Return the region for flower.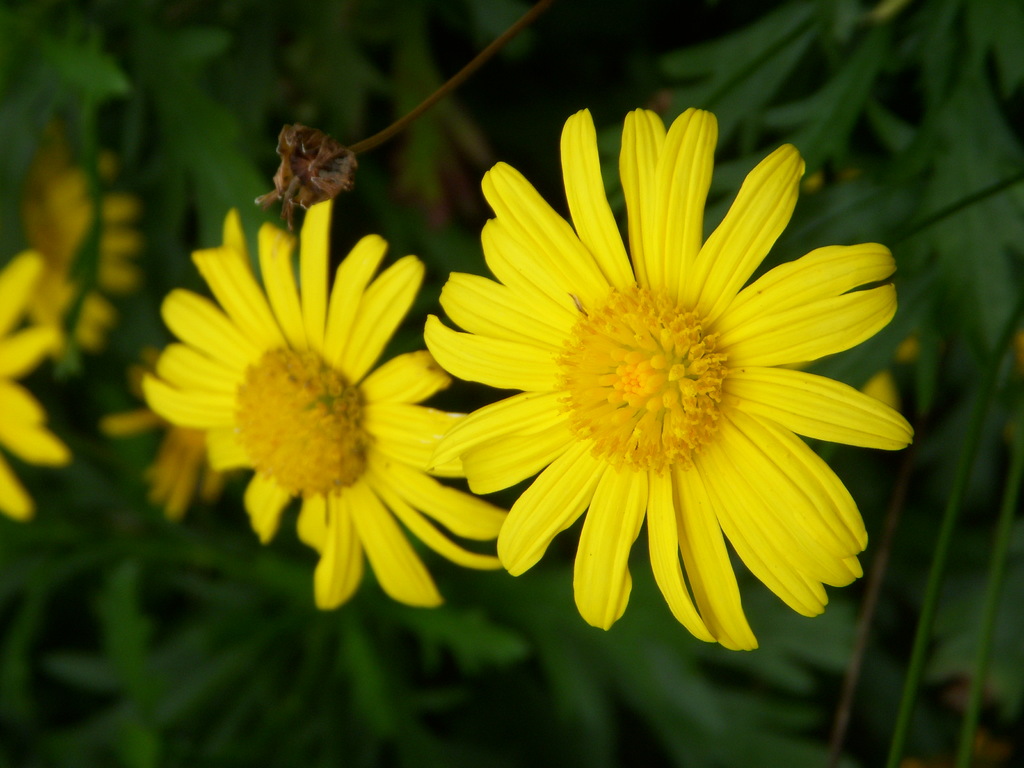
bbox=[420, 120, 912, 659].
